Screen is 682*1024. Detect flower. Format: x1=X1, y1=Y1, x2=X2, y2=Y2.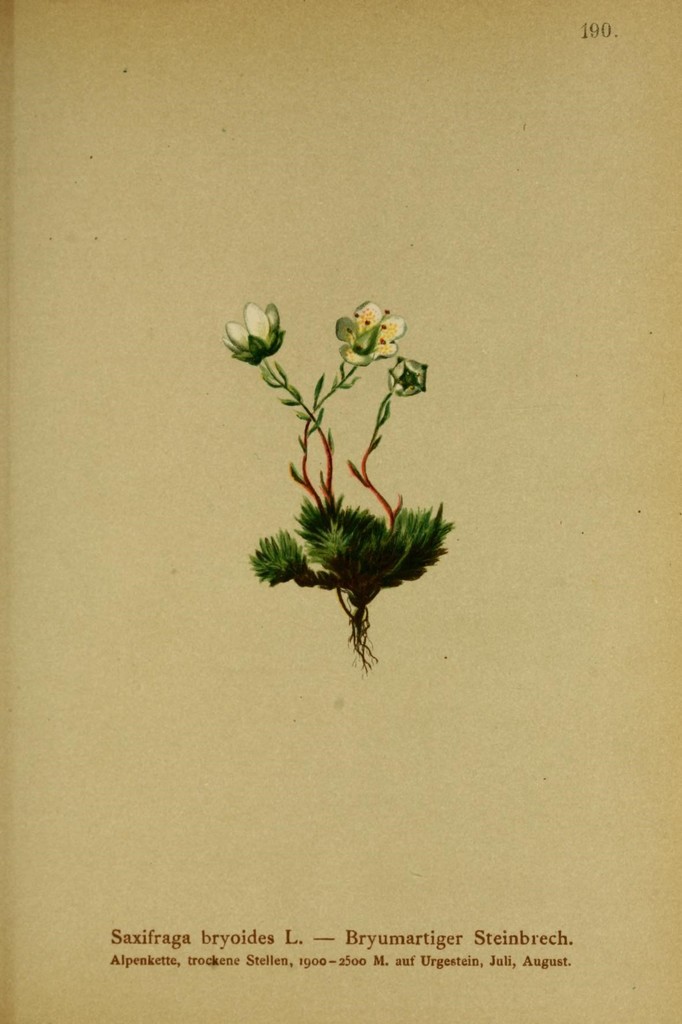
x1=222, y1=299, x2=287, y2=365.
